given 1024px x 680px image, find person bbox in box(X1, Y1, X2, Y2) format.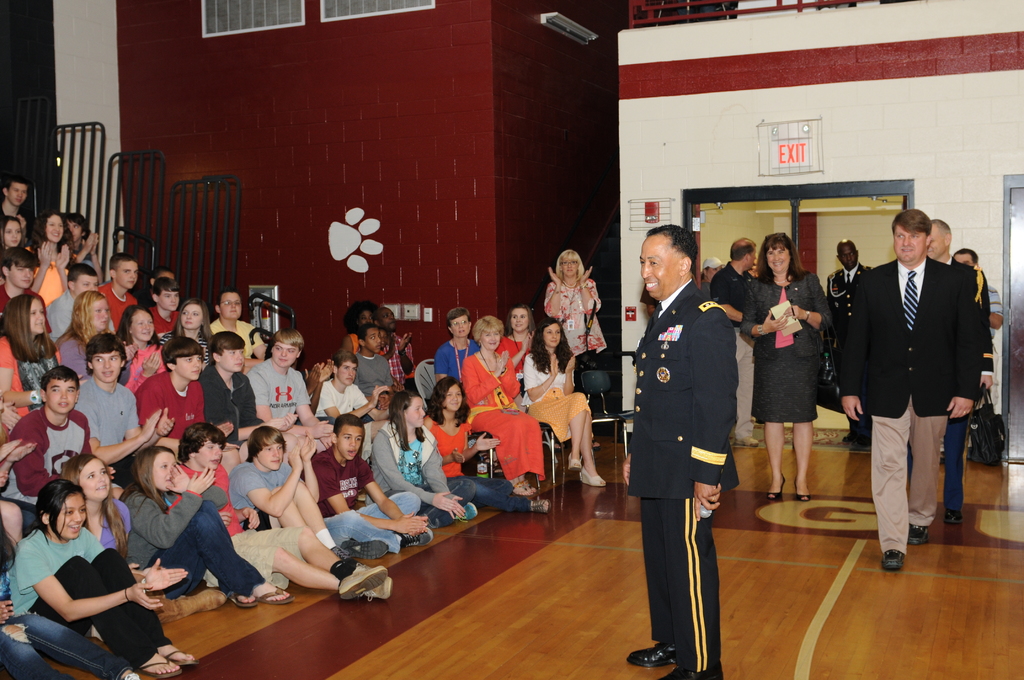
box(538, 247, 612, 368).
